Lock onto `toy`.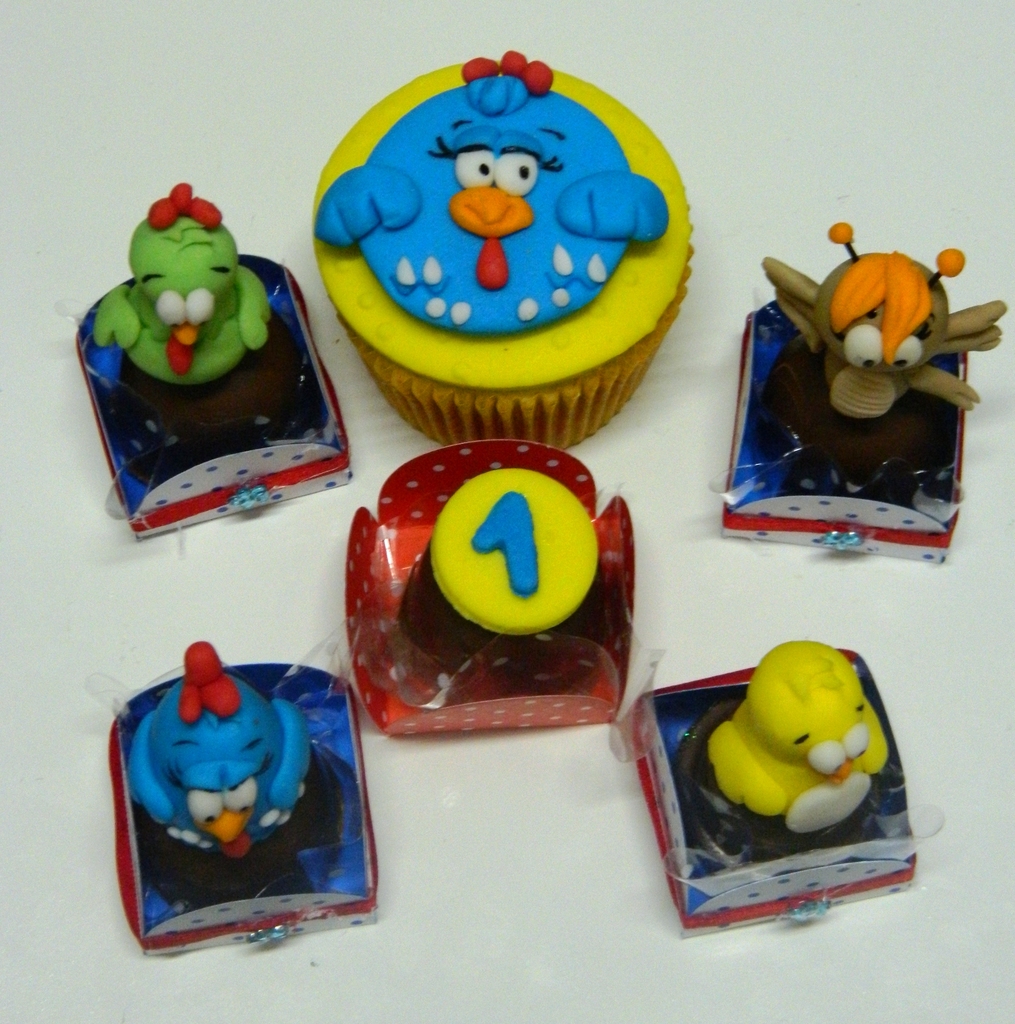
Locked: [x1=694, y1=636, x2=900, y2=846].
